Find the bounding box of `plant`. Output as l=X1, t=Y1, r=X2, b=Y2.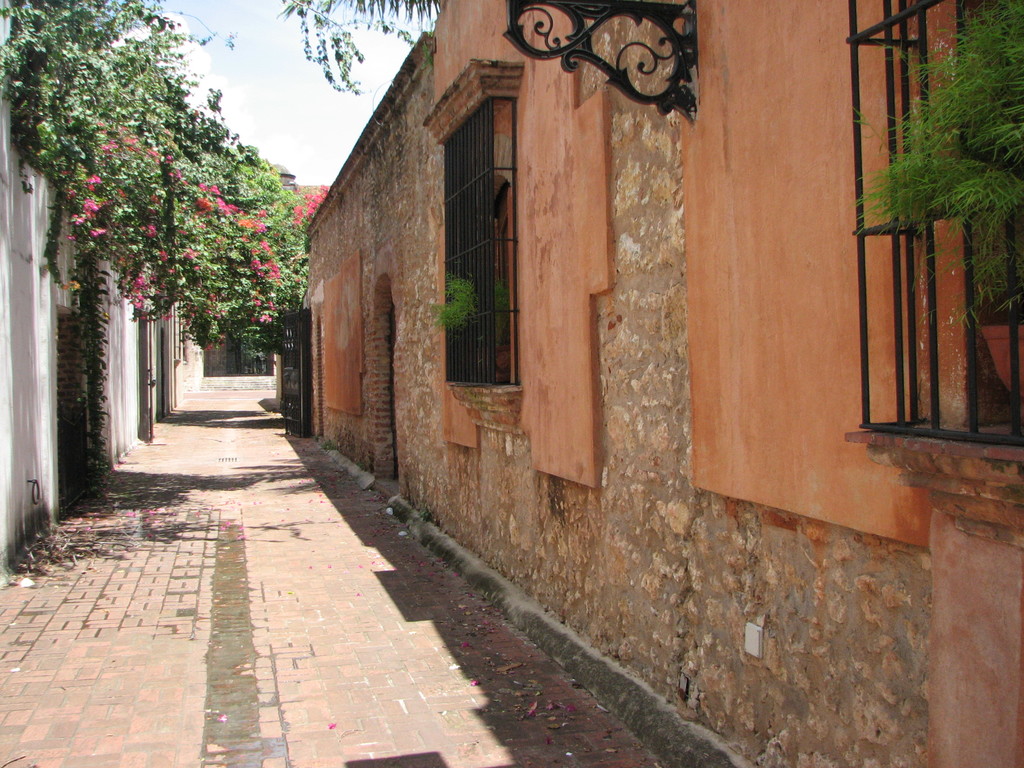
l=68, t=241, r=113, b=495.
